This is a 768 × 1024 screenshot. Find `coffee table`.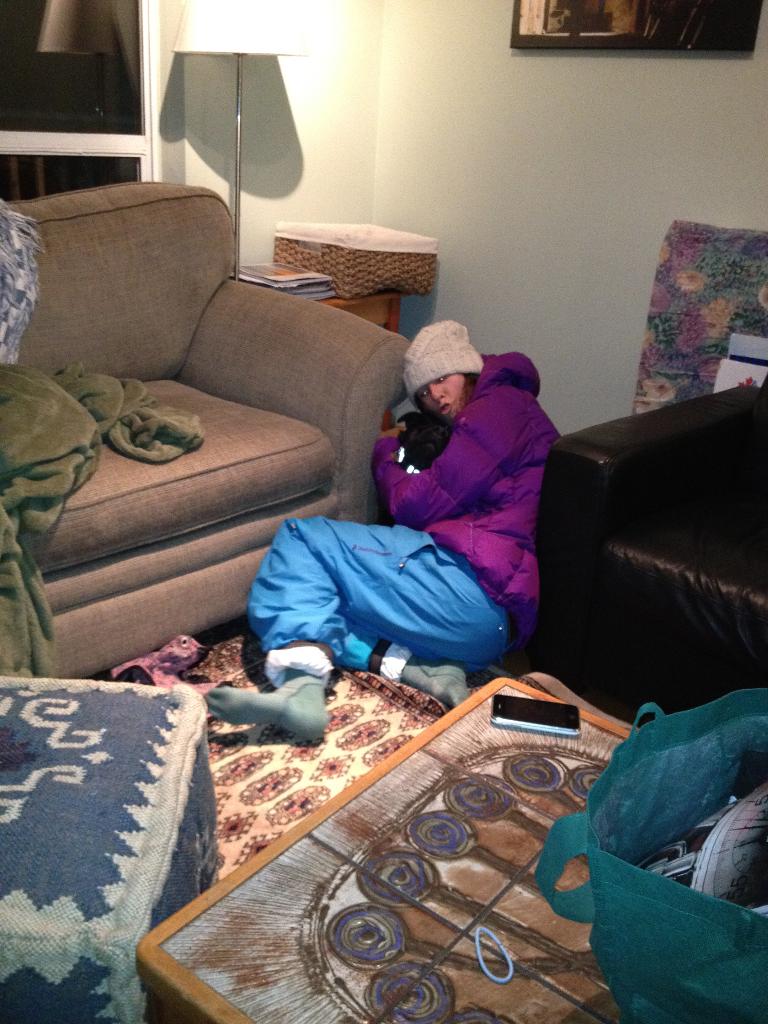
Bounding box: [136, 671, 747, 1023].
